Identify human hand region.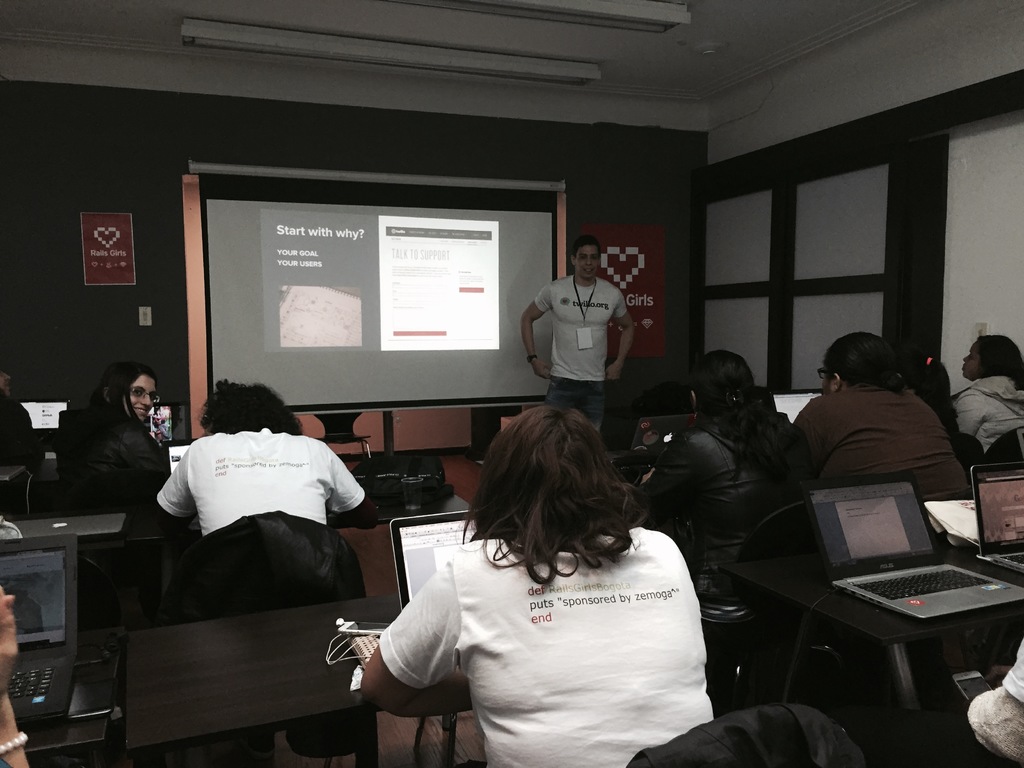
Region: <box>604,365,624,387</box>.
